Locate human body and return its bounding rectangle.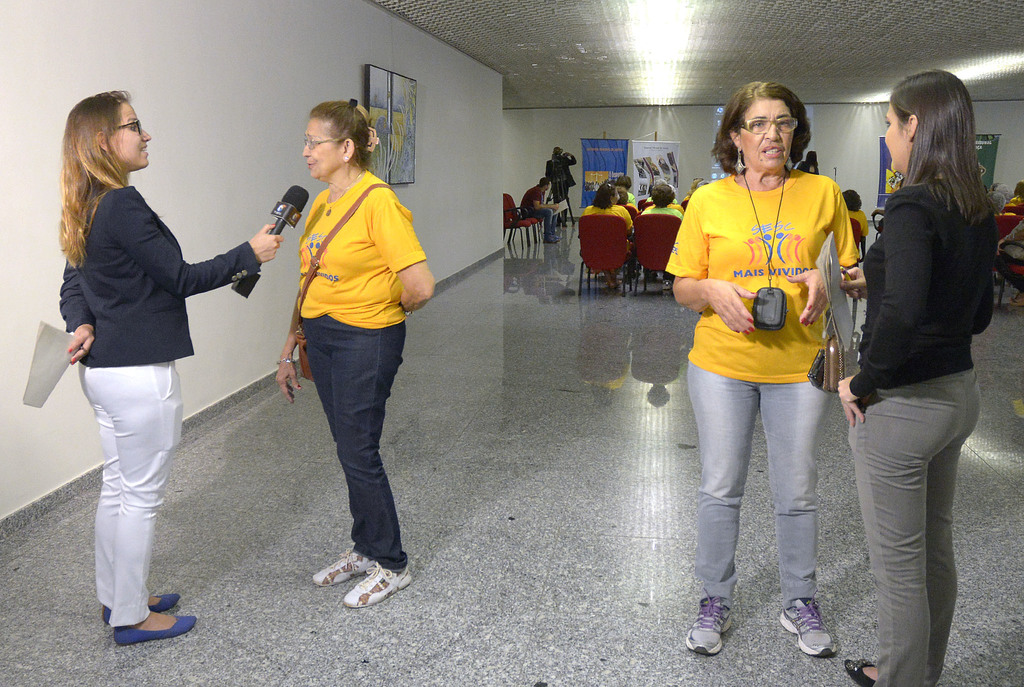
{"x1": 49, "y1": 89, "x2": 243, "y2": 637}.
